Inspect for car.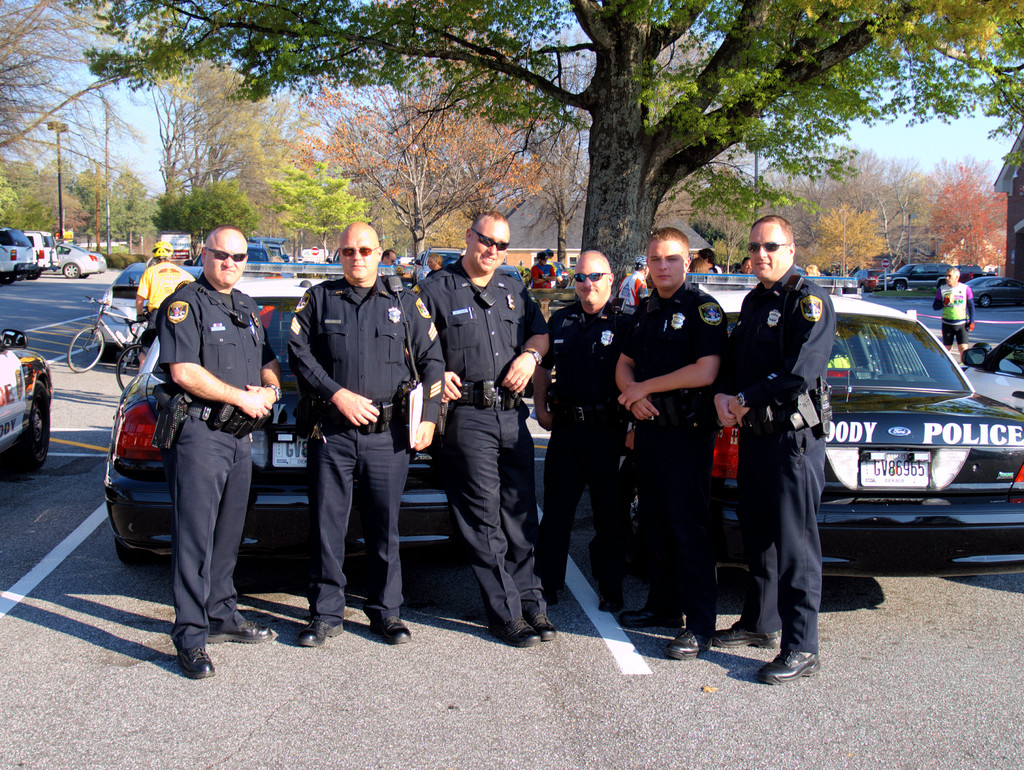
Inspection: <bbox>882, 260, 977, 288</bbox>.
